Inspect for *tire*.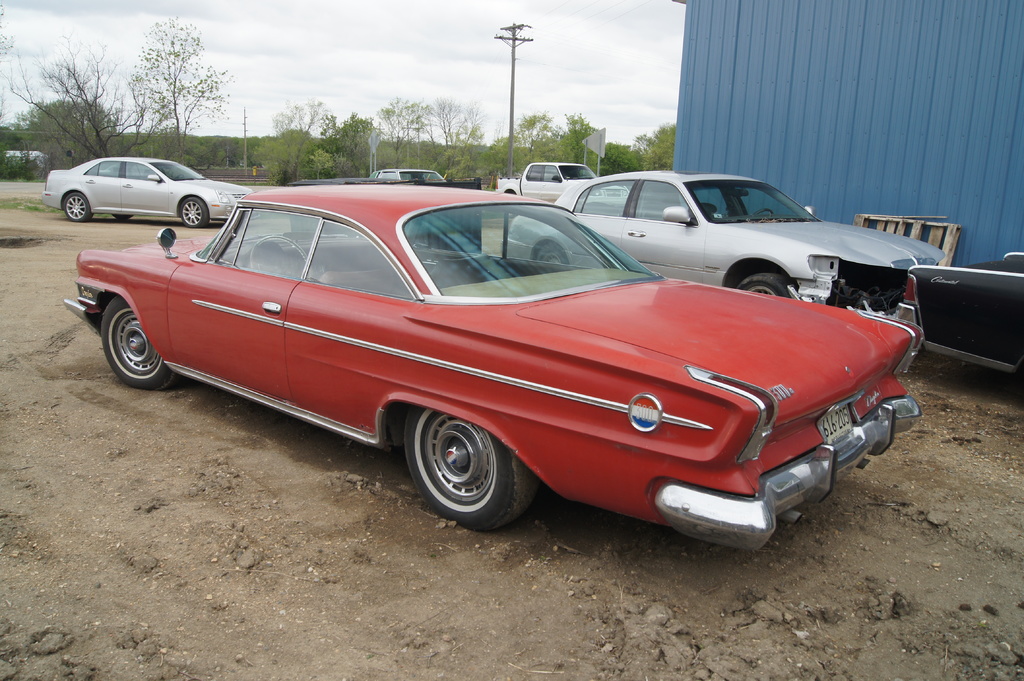
Inspection: x1=738, y1=271, x2=796, y2=298.
